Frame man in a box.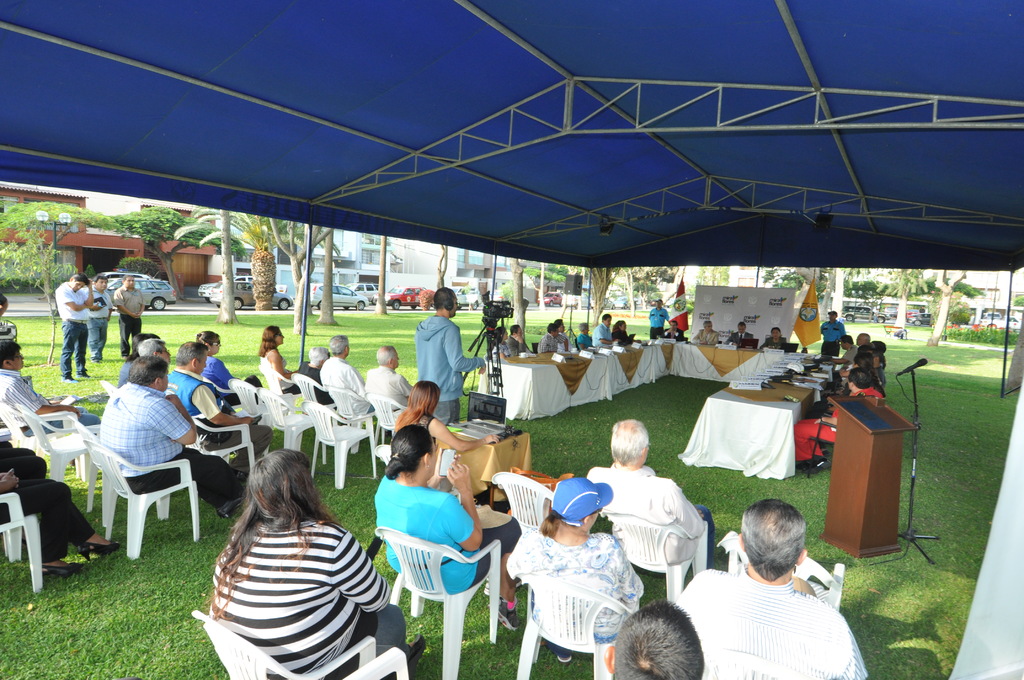
bbox(85, 272, 114, 361).
